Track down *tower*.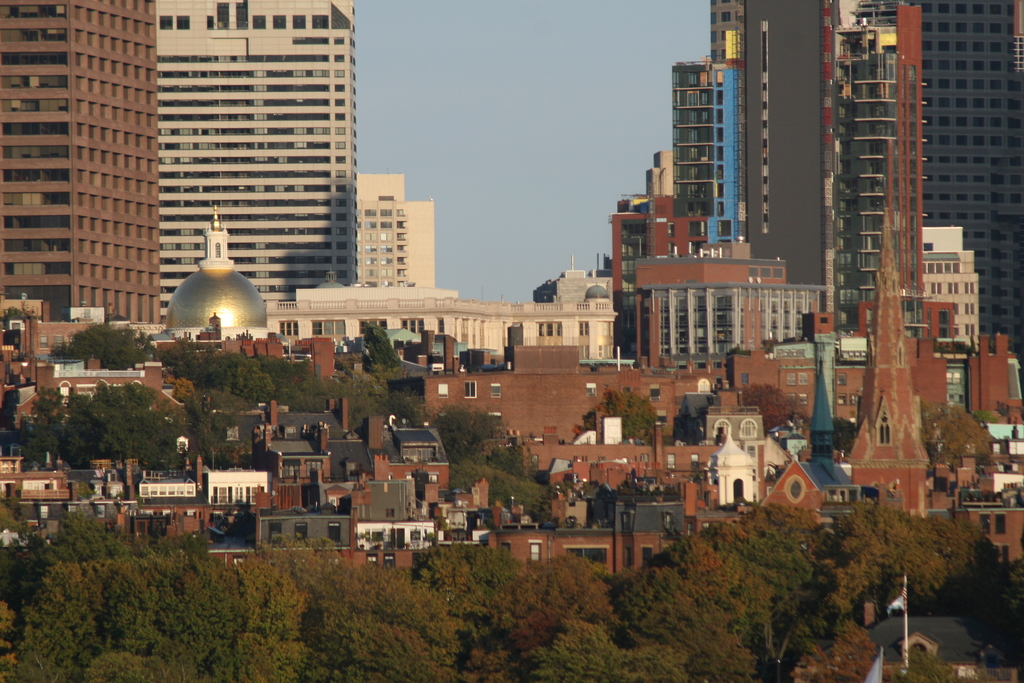
Tracked to [left=356, top=172, right=435, bottom=293].
